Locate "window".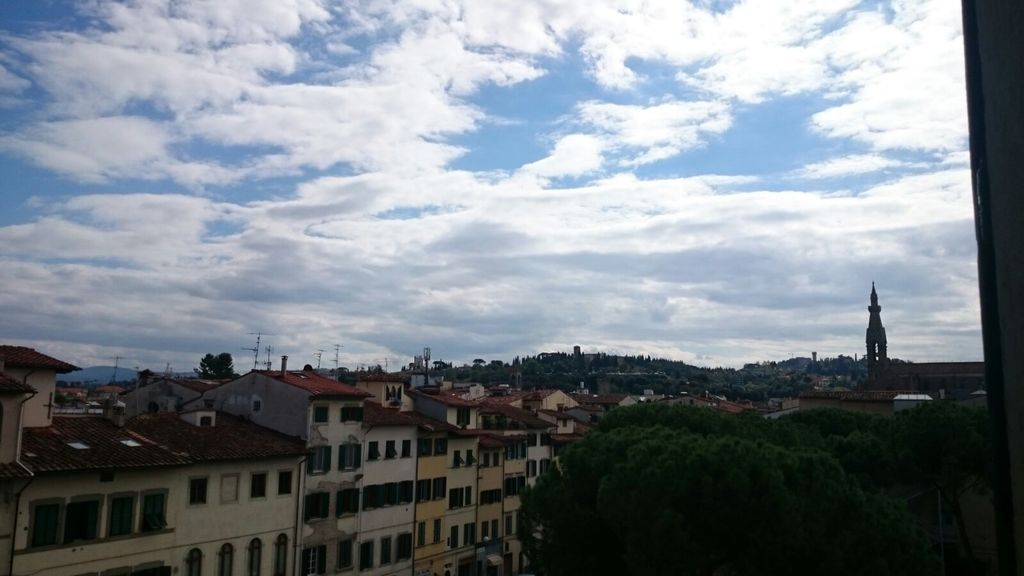
Bounding box: (273,535,292,575).
